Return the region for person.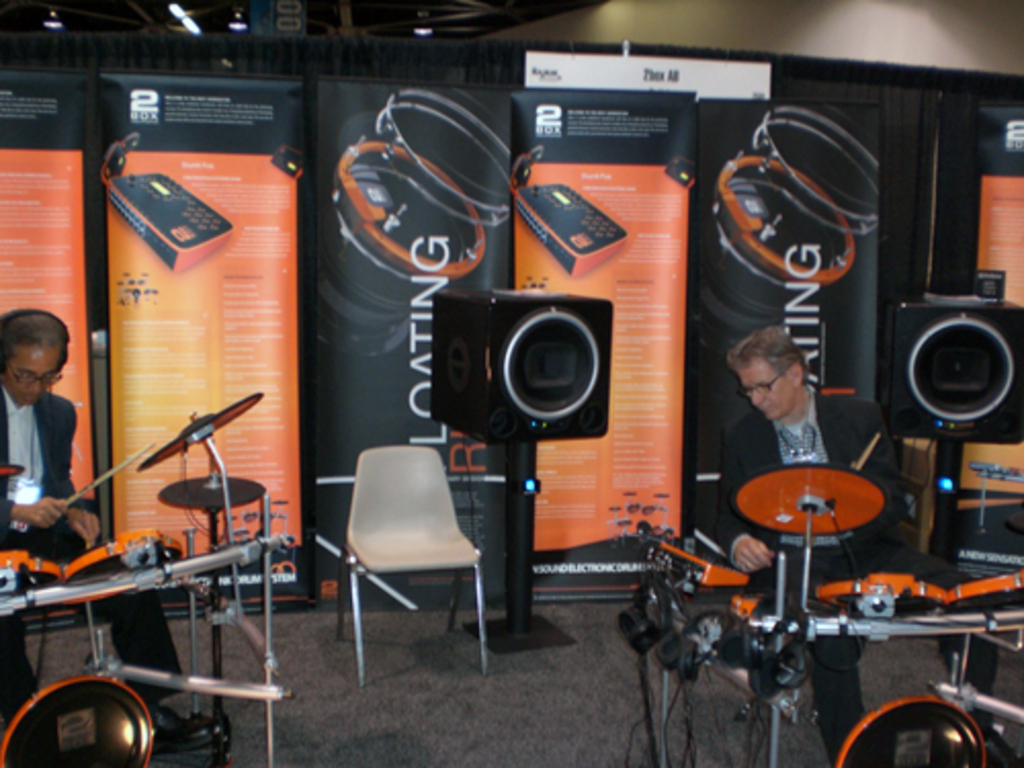
bbox(0, 303, 219, 760).
